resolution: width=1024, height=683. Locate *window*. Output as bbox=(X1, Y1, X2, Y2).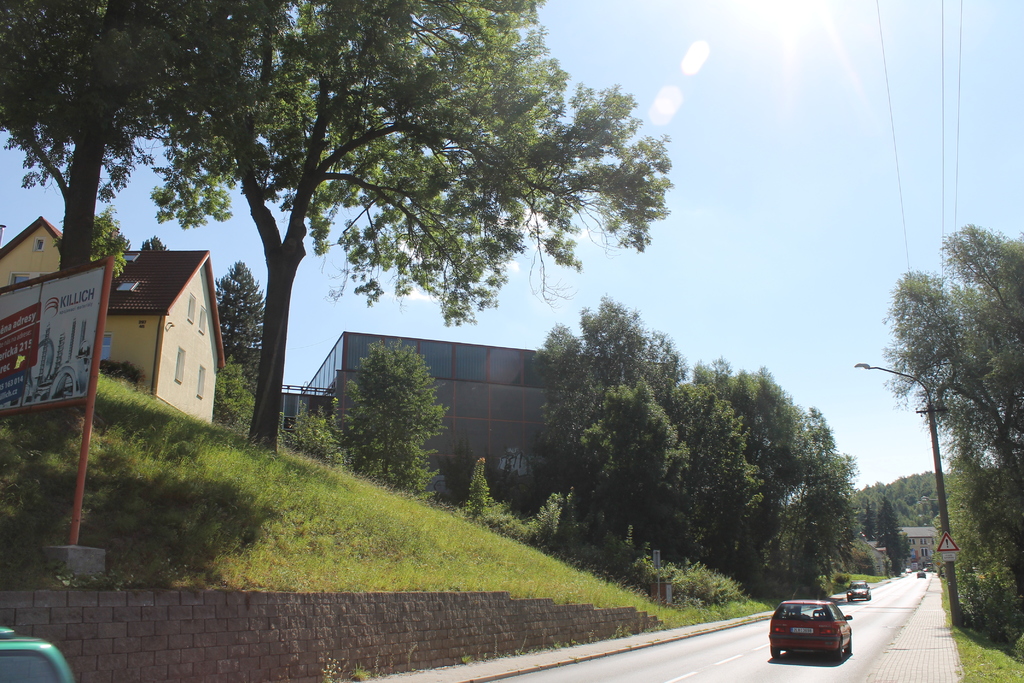
bbox=(189, 294, 193, 323).
